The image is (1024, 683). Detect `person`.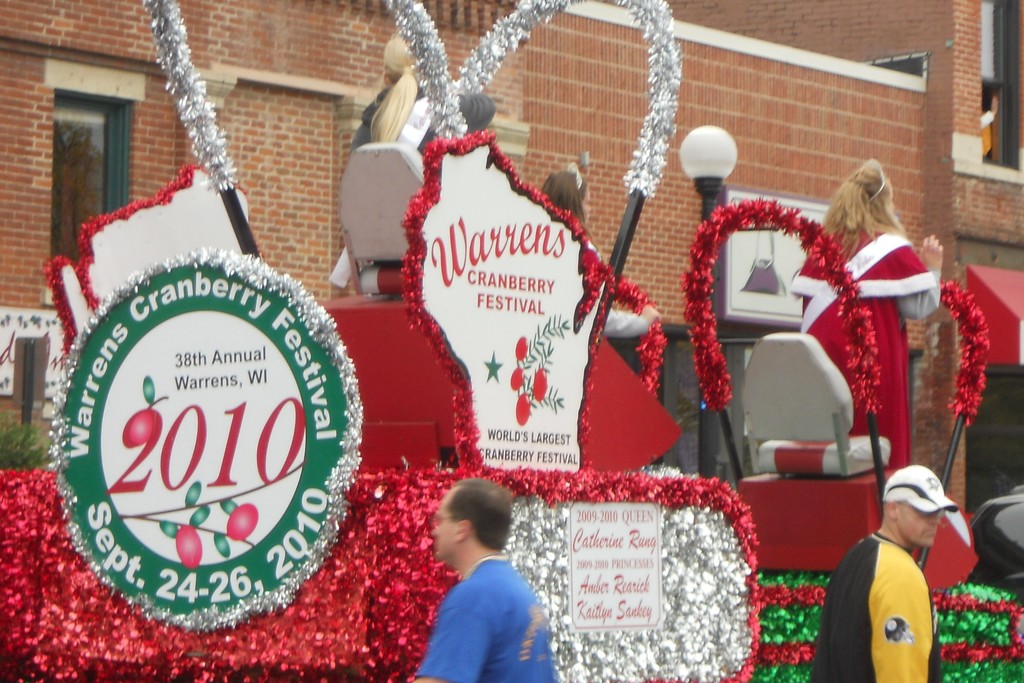
Detection: select_region(787, 154, 943, 462).
